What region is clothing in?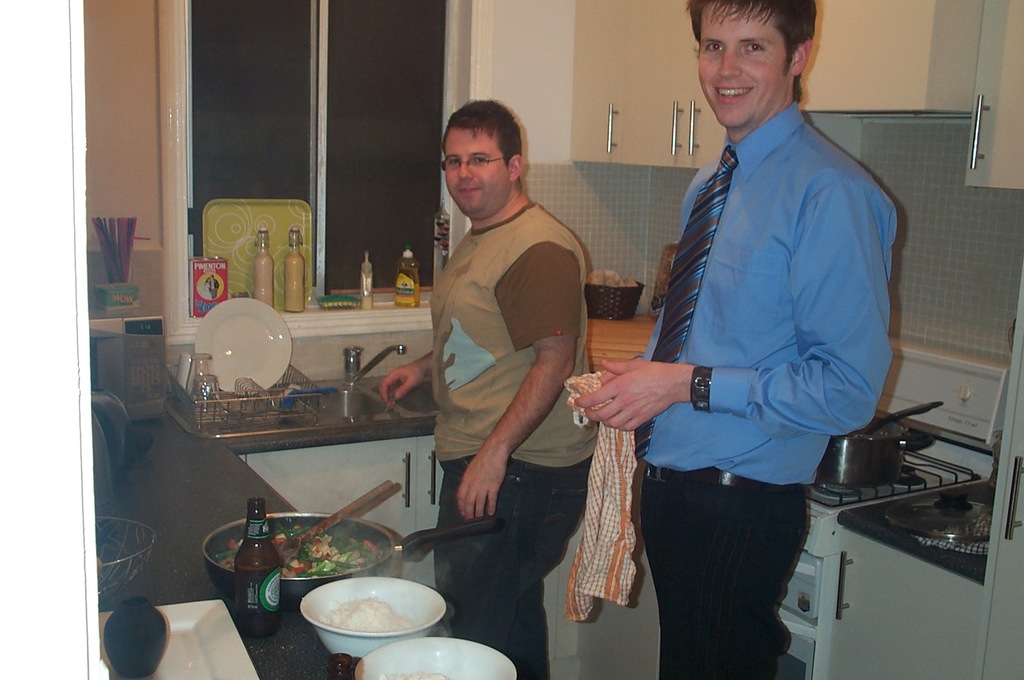
left=641, top=104, right=902, bottom=679.
